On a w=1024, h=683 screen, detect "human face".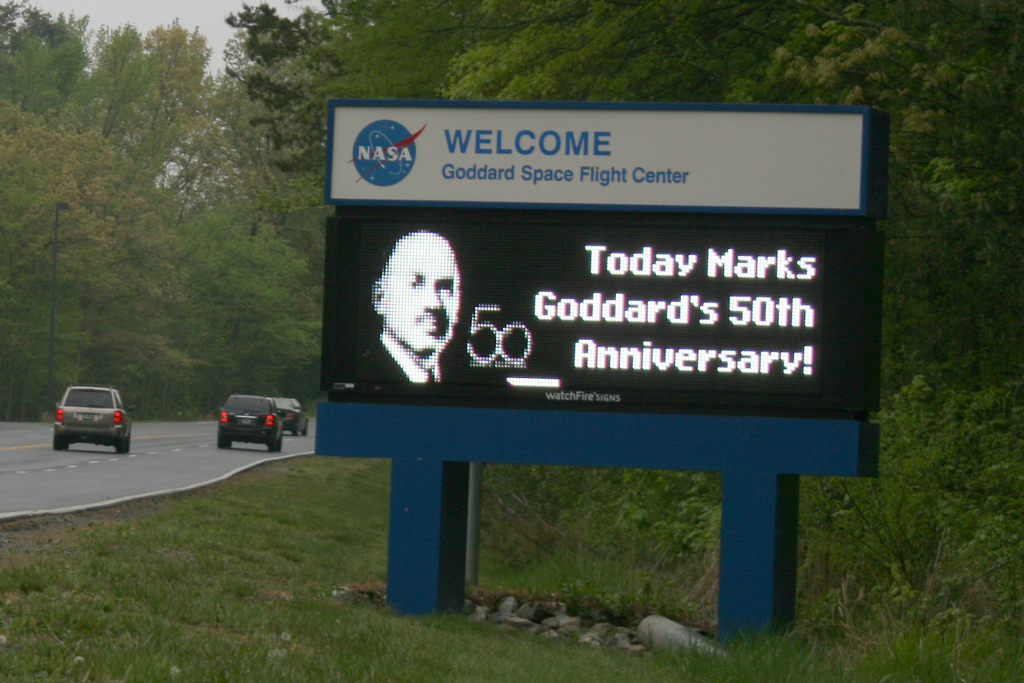
l=384, t=238, r=456, b=348.
